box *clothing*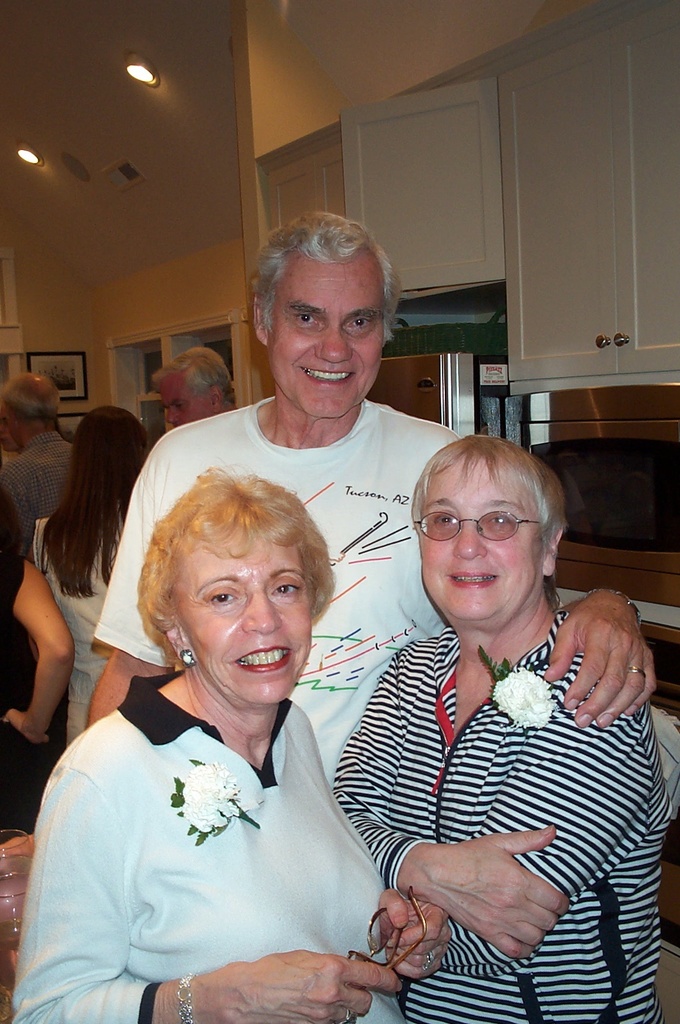
select_region(0, 540, 28, 833)
